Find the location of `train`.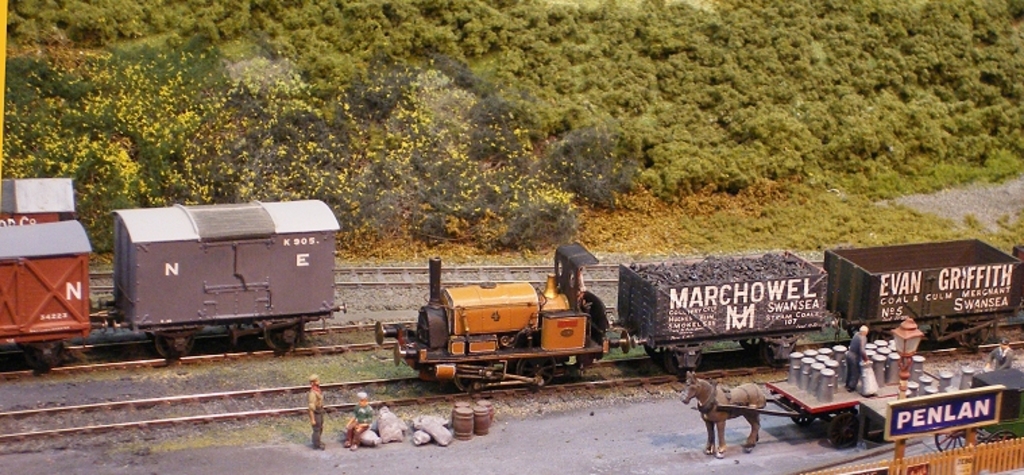
Location: detection(372, 236, 1023, 393).
